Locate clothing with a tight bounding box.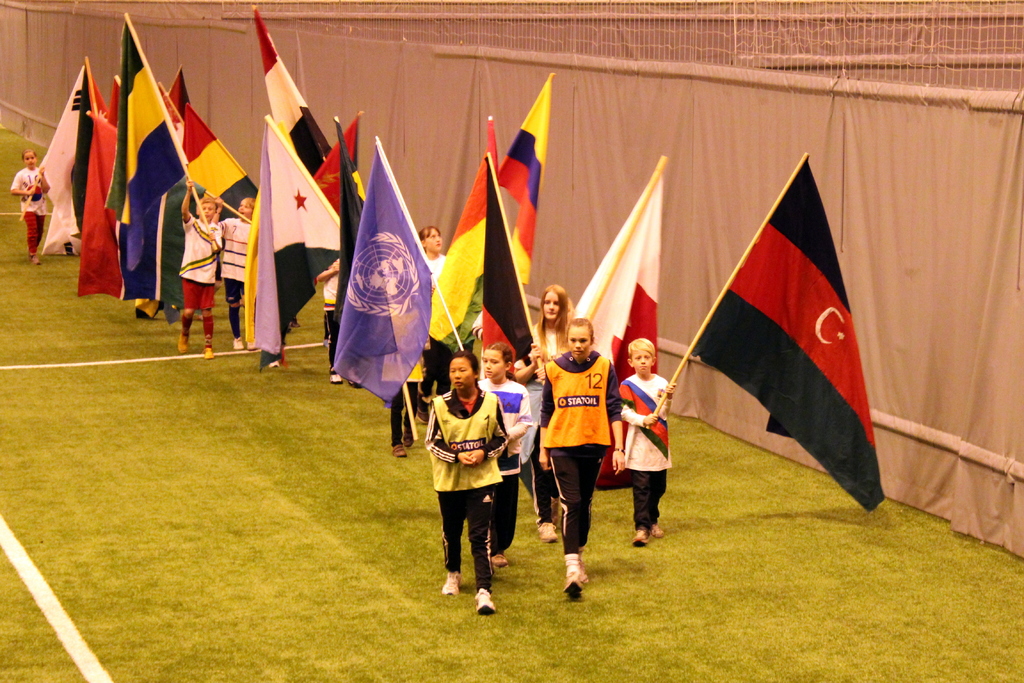
box(552, 444, 607, 553).
